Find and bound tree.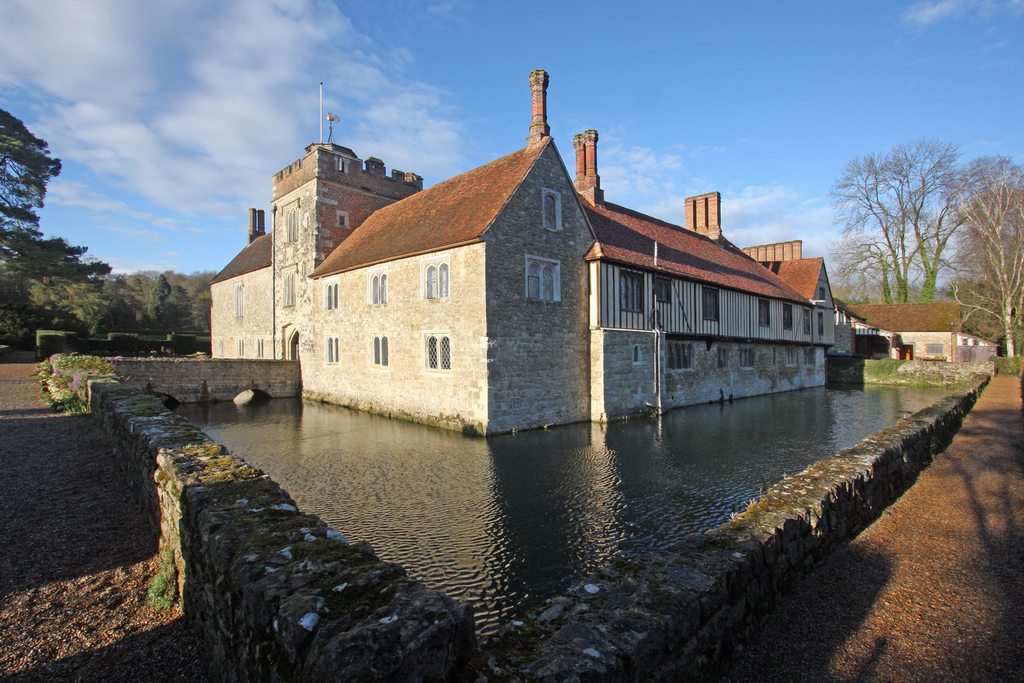
Bound: <region>939, 147, 1023, 356</region>.
